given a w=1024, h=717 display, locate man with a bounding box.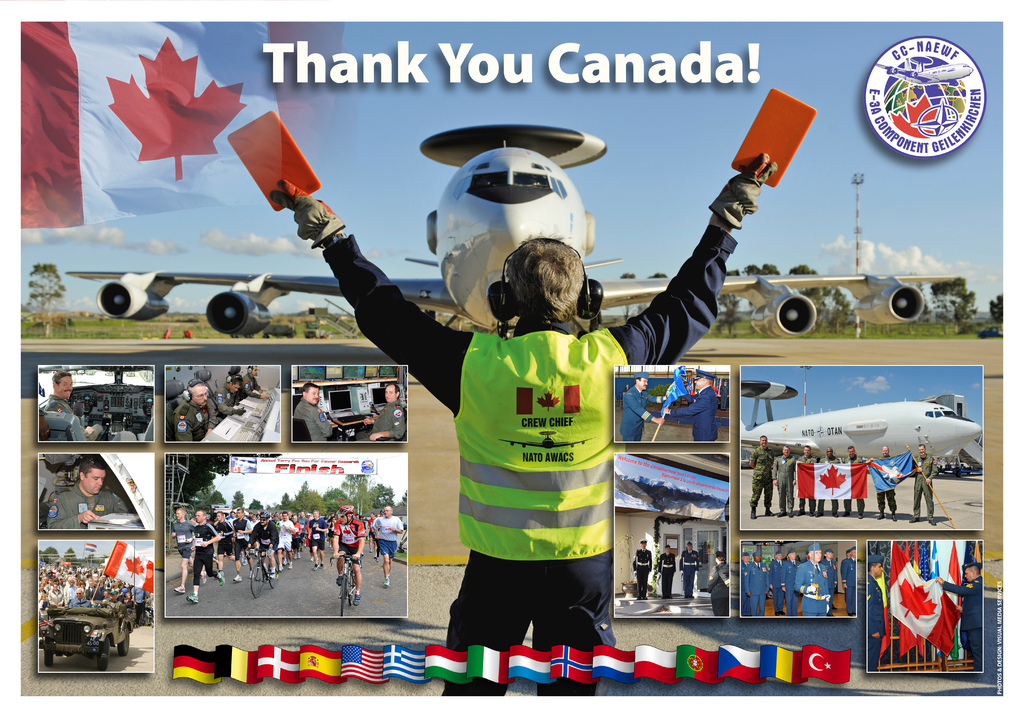
Located: <box>934,560,983,670</box>.
